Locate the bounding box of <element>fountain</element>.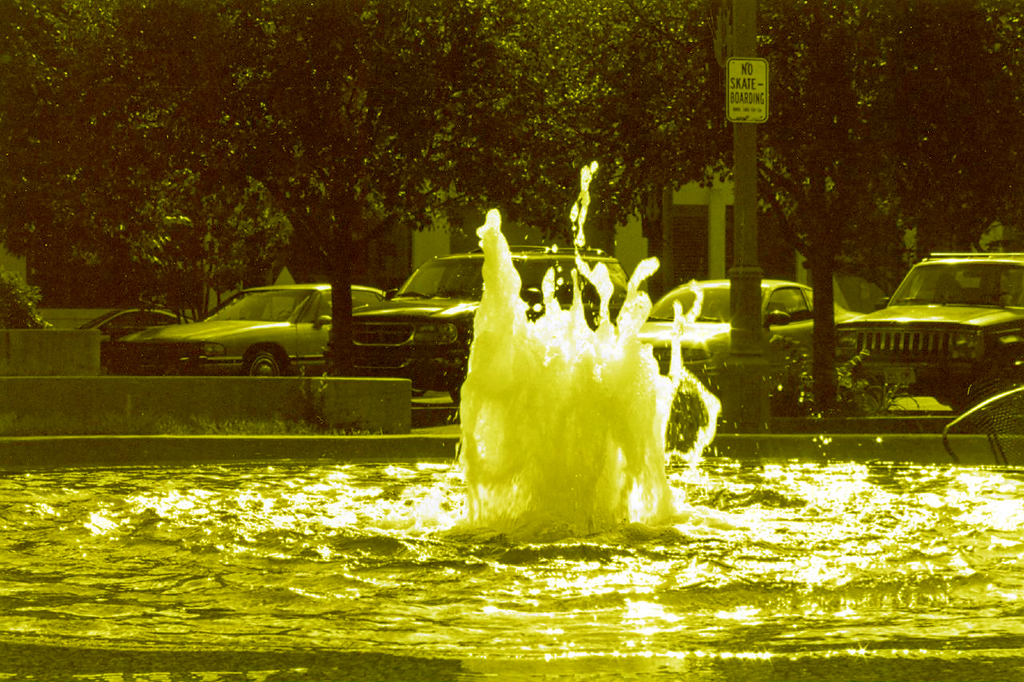
Bounding box: 422:177:722:571.
